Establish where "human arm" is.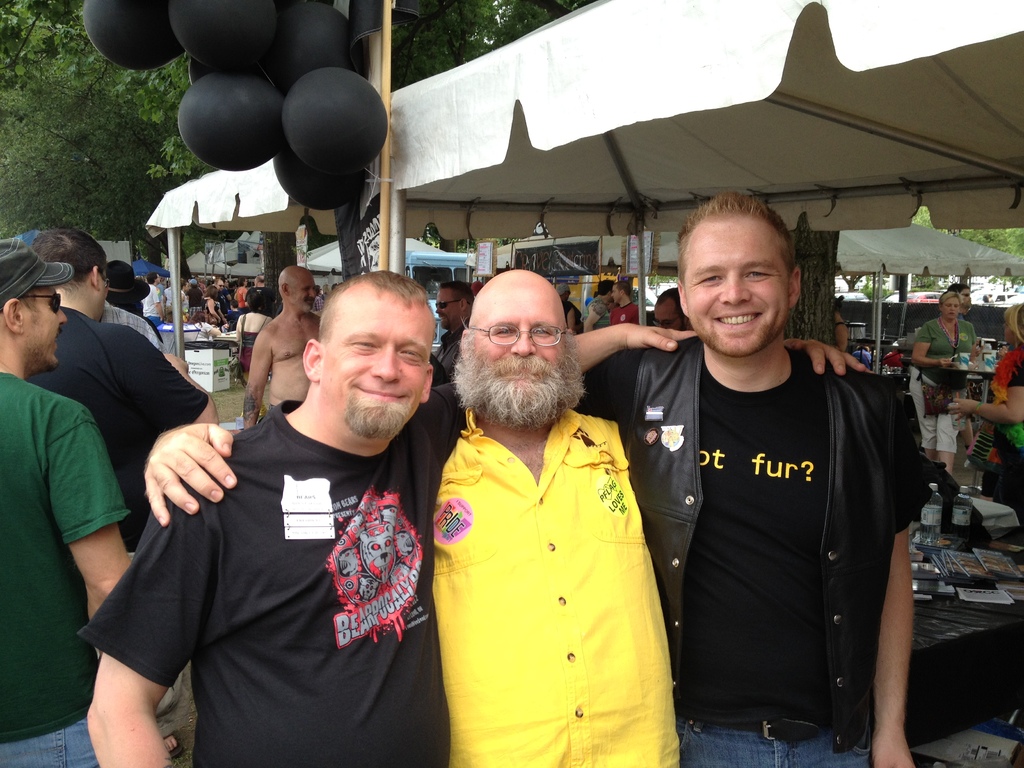
Established at [84,465,217,767].
